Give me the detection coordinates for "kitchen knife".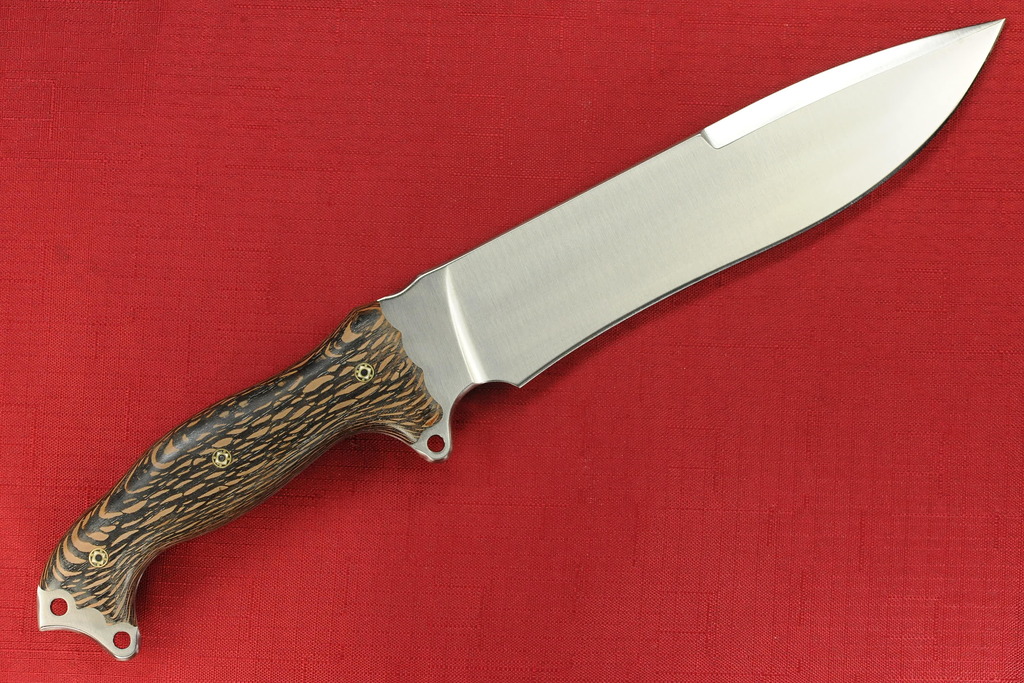
box(28, 17, 1002, 666).
